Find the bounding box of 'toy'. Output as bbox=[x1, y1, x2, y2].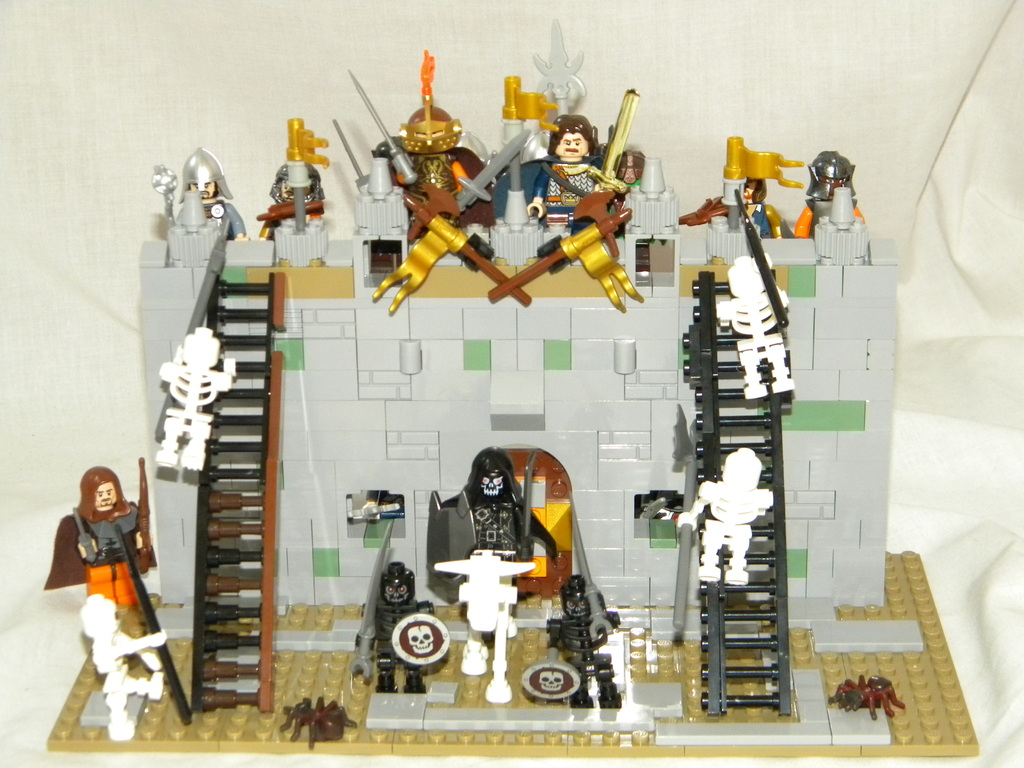
bbox=[528, 19, 579, 157].
